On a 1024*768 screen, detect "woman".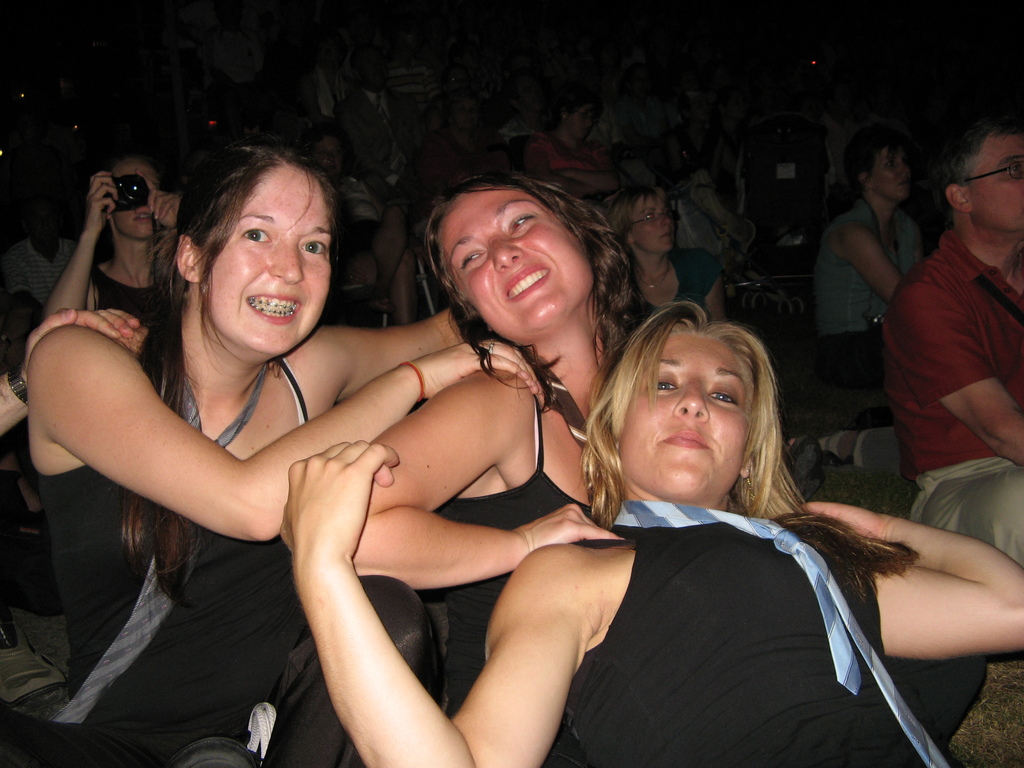
[x1=22, y1=136, x2=548, y2=767].
